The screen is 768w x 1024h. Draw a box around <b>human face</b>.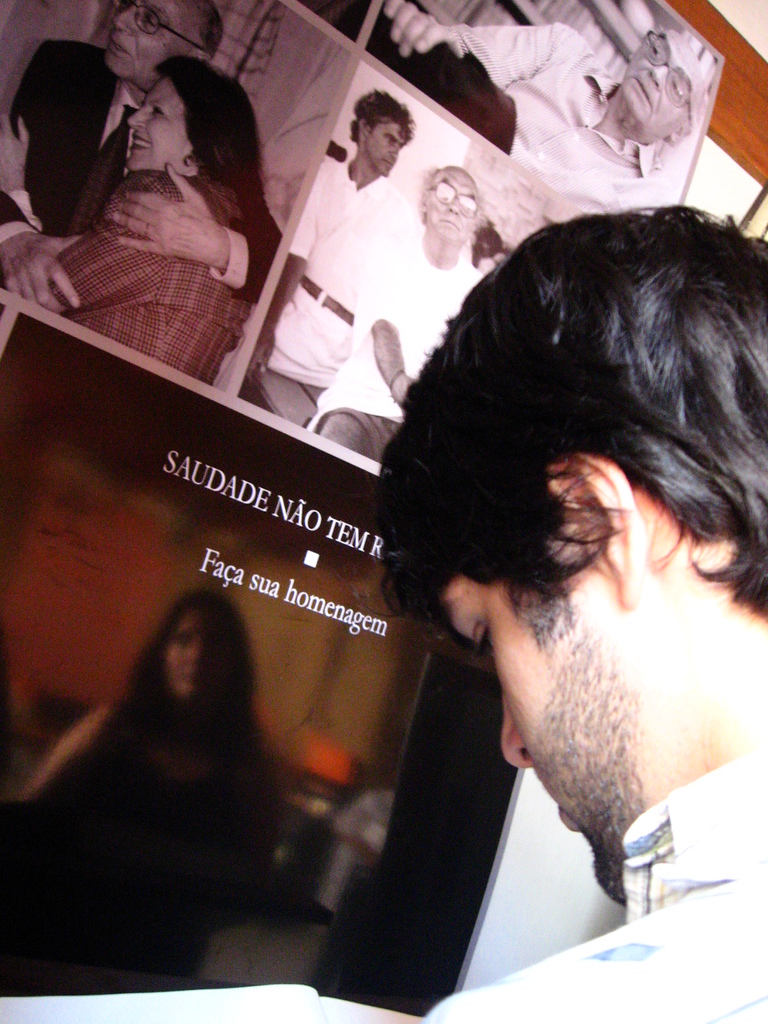
l=422, t=162, r=479, b=253.
